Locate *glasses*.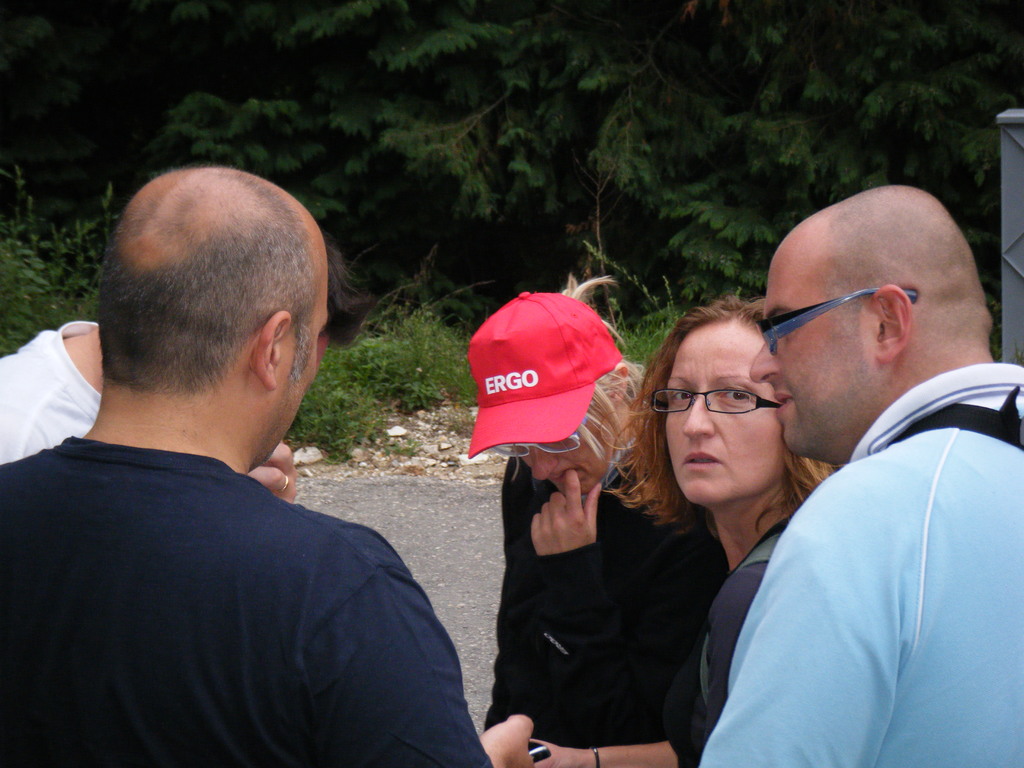
Bounding box: bbox=(485, 415, 586, 455).
